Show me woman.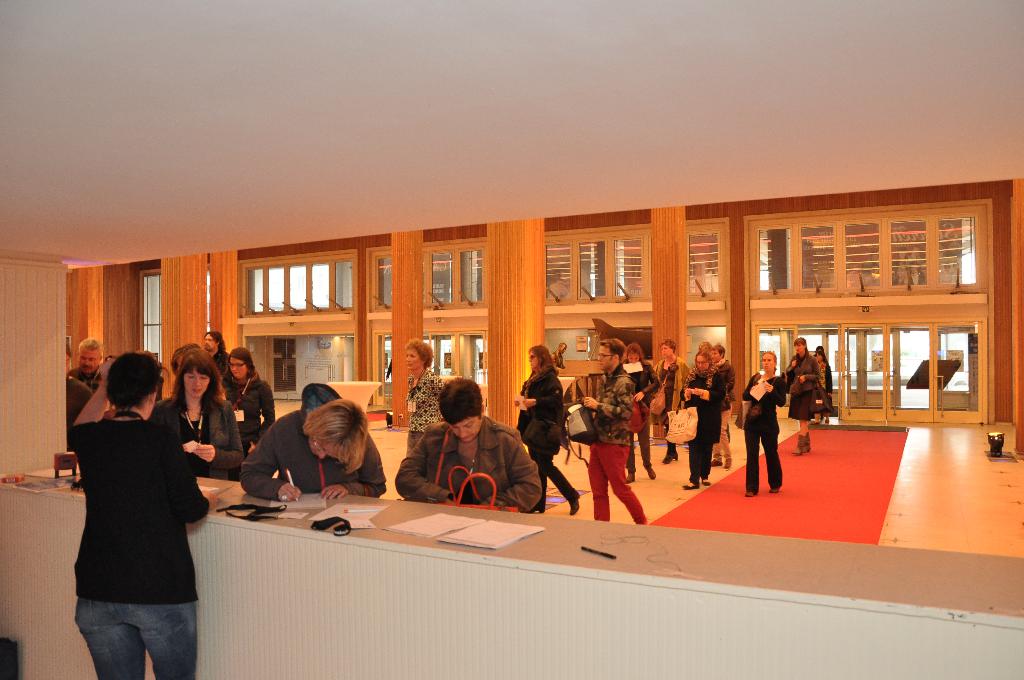
woman is here: bbox=(514, 342, 590, 524).
